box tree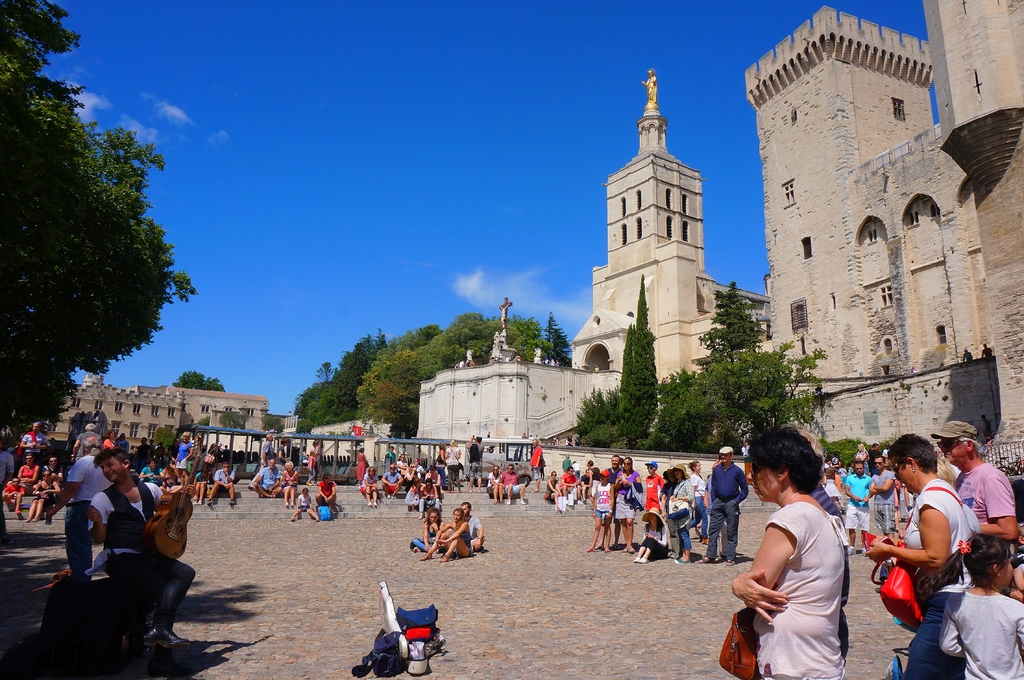
region(655, 334, 856, 428)
